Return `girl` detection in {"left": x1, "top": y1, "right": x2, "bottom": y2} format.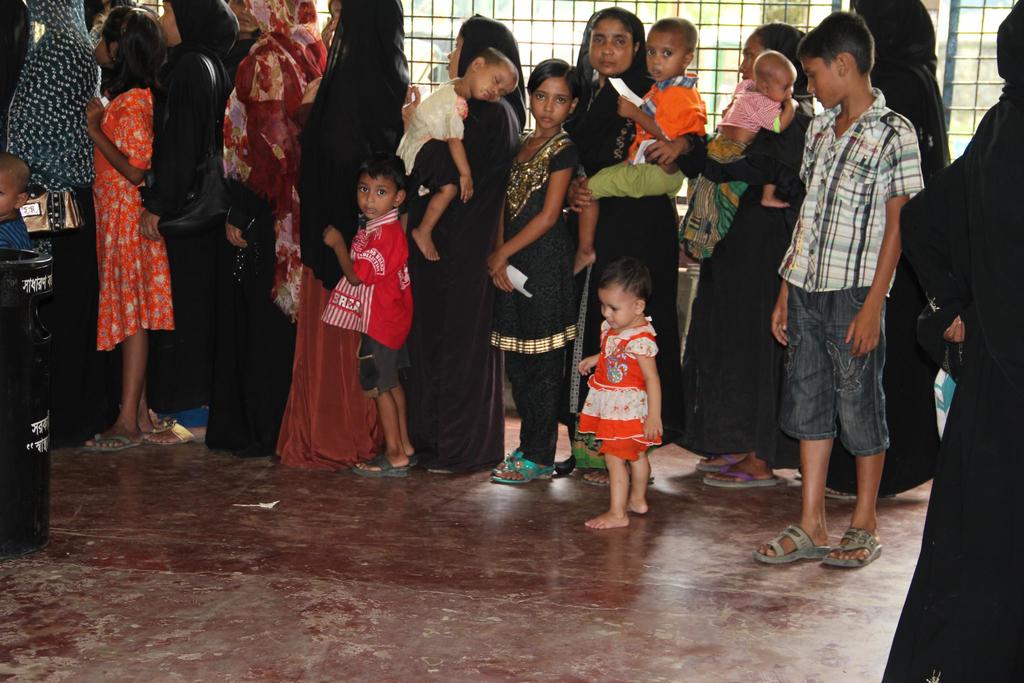
{"left": 81, "top": 1, "right": 173, "bottom": 453}.
